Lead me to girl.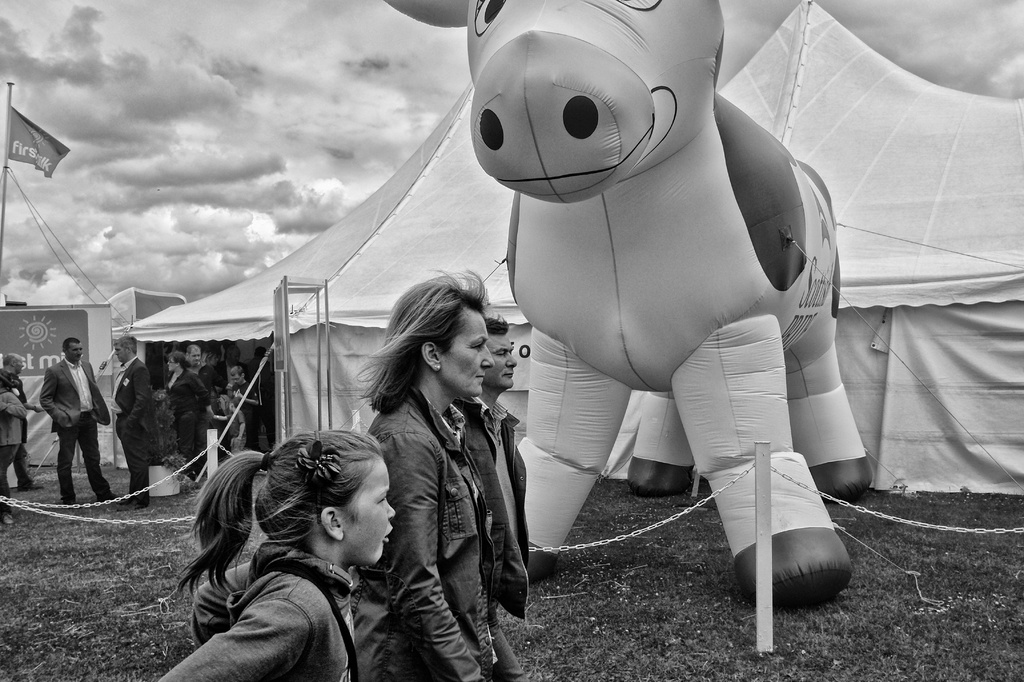
Lead to <bbox>157, 425, 395, 681</bbox>.
